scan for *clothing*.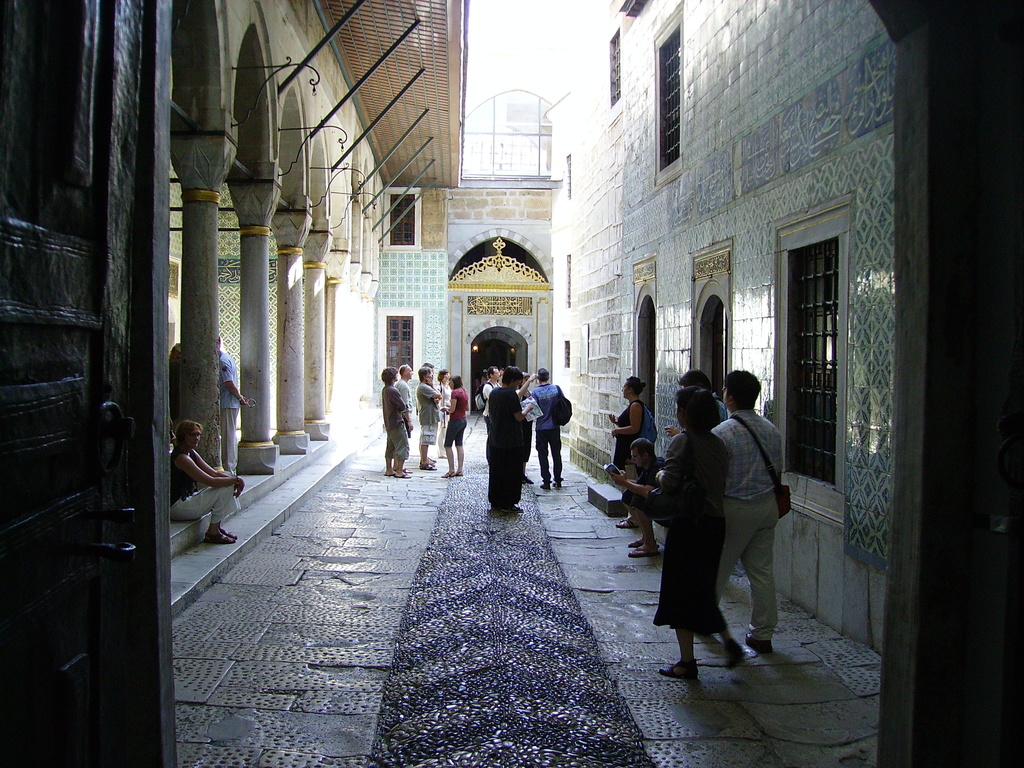
Scan result: 664 429 728 633.
